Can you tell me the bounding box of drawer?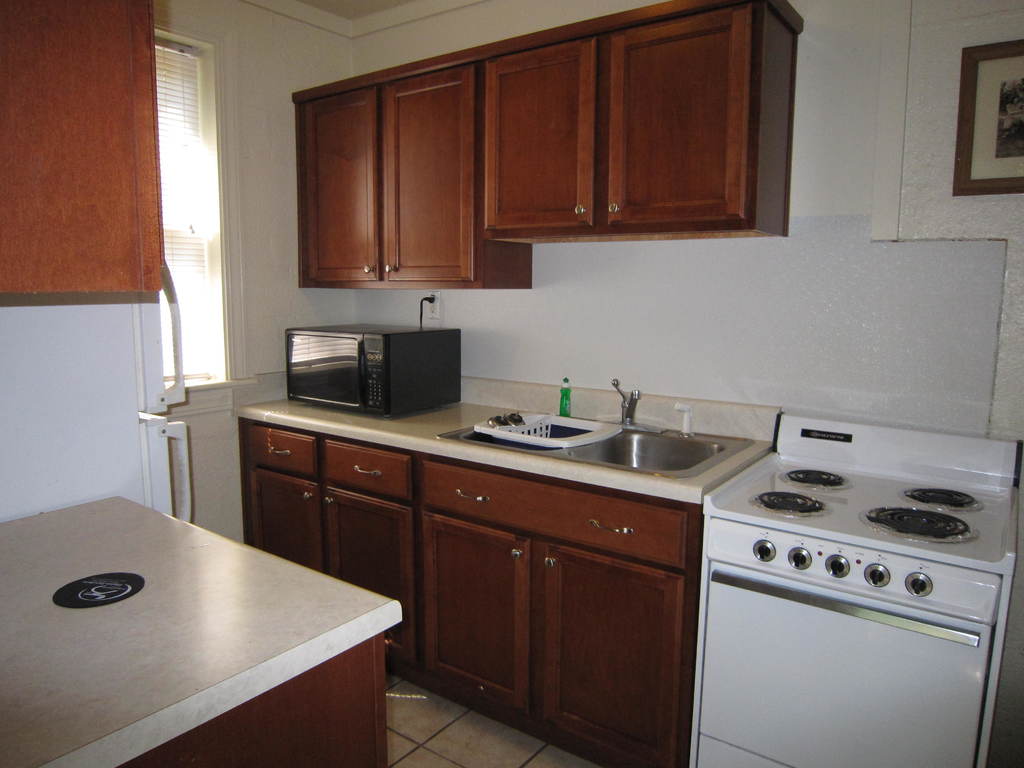
[249, 425, 317, 470].
